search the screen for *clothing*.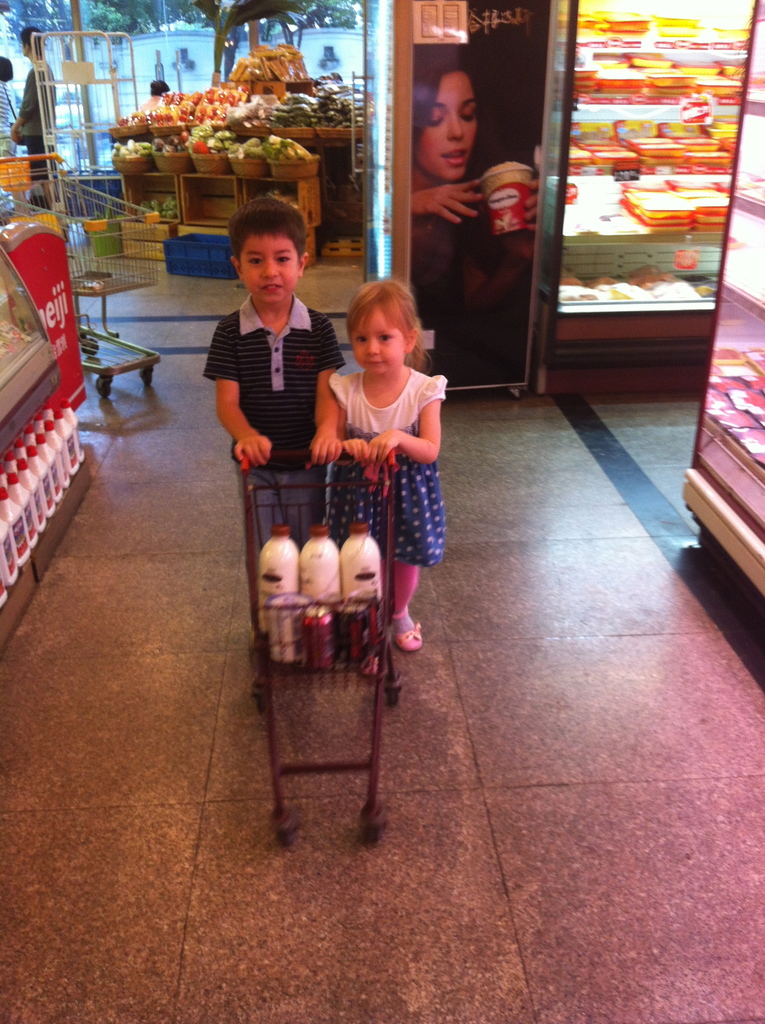
Found at 138 95 161 118.
